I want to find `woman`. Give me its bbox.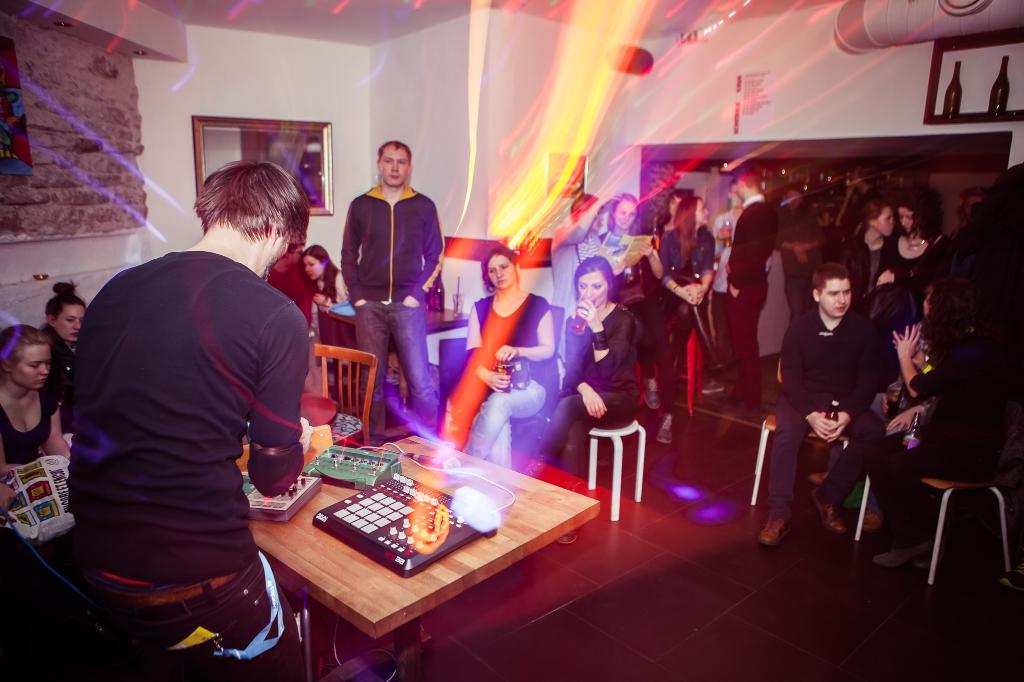
(x1=0, y1=325, x2=73, y2=477).
